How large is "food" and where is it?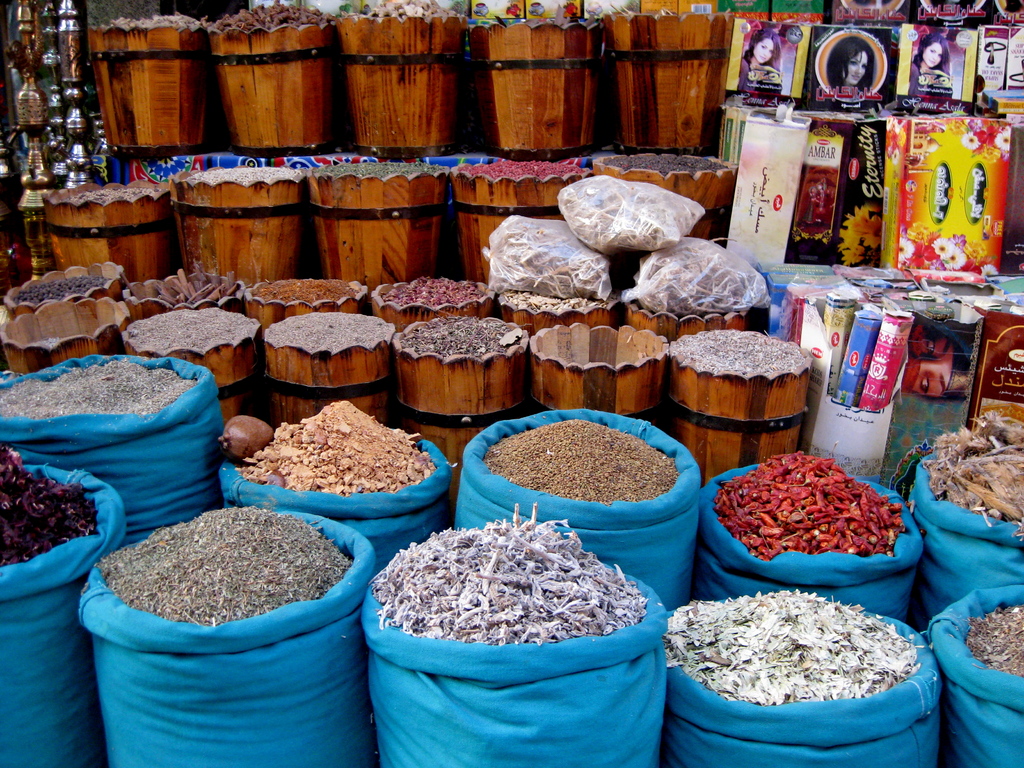
Bounding box: <bbox>481, 416, 681, 504</bbox>.
